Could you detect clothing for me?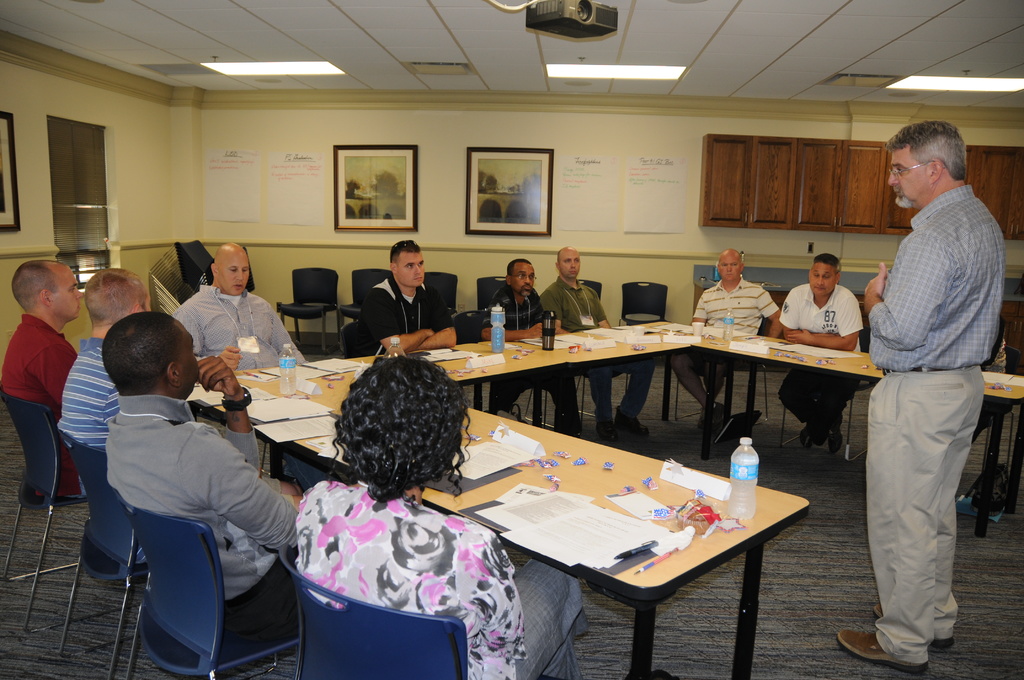
Detection result: 540/282/649/433.
